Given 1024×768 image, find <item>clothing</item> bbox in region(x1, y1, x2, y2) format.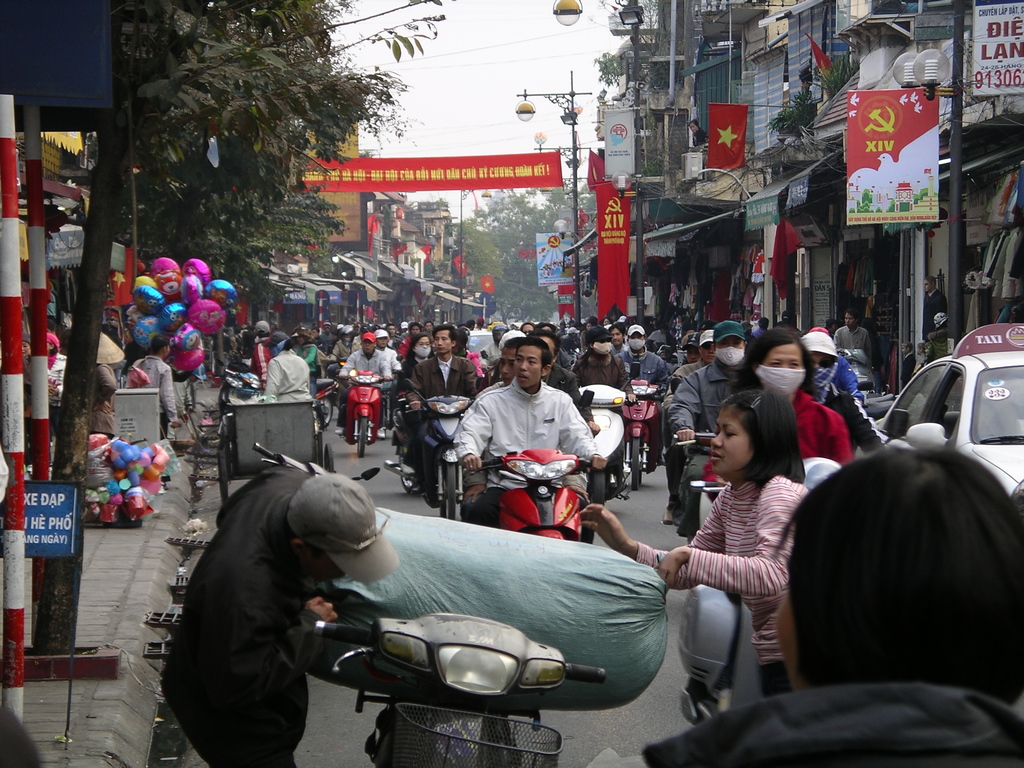
region(785, 388, 860, 461).
